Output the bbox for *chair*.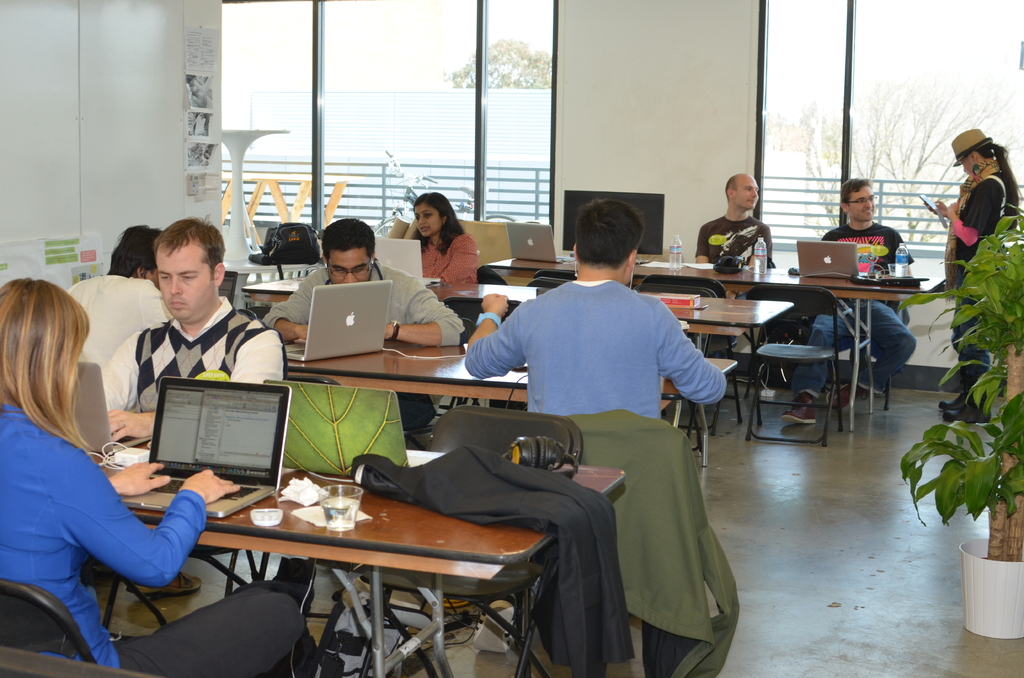
select_region(463, 263, 517, 310).
